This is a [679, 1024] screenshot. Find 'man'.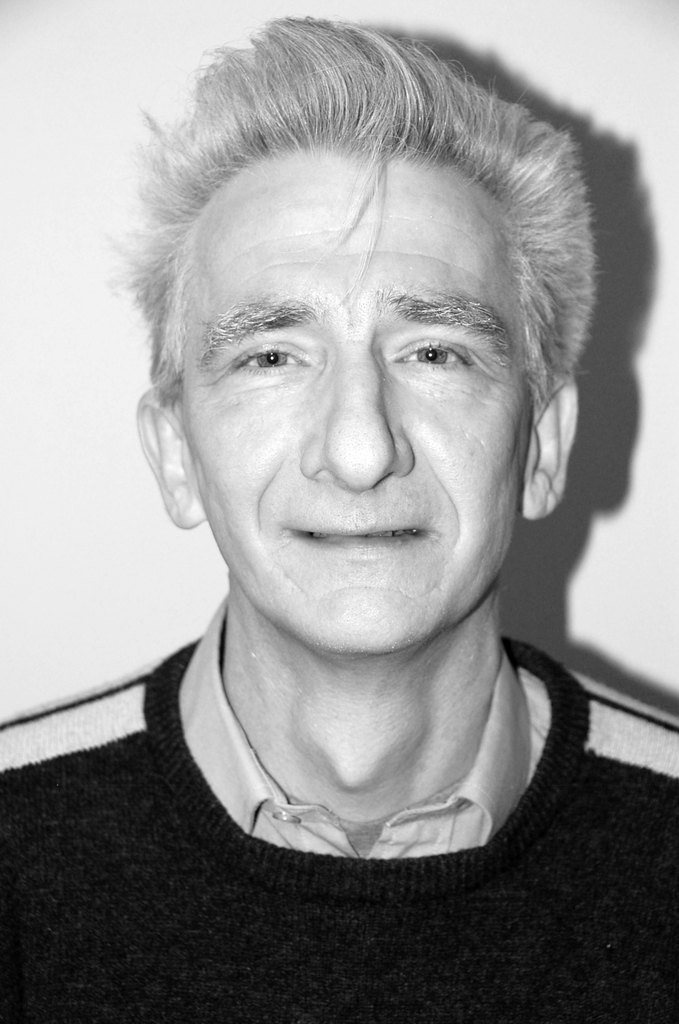
Bounding box: 0/0/678/949.
